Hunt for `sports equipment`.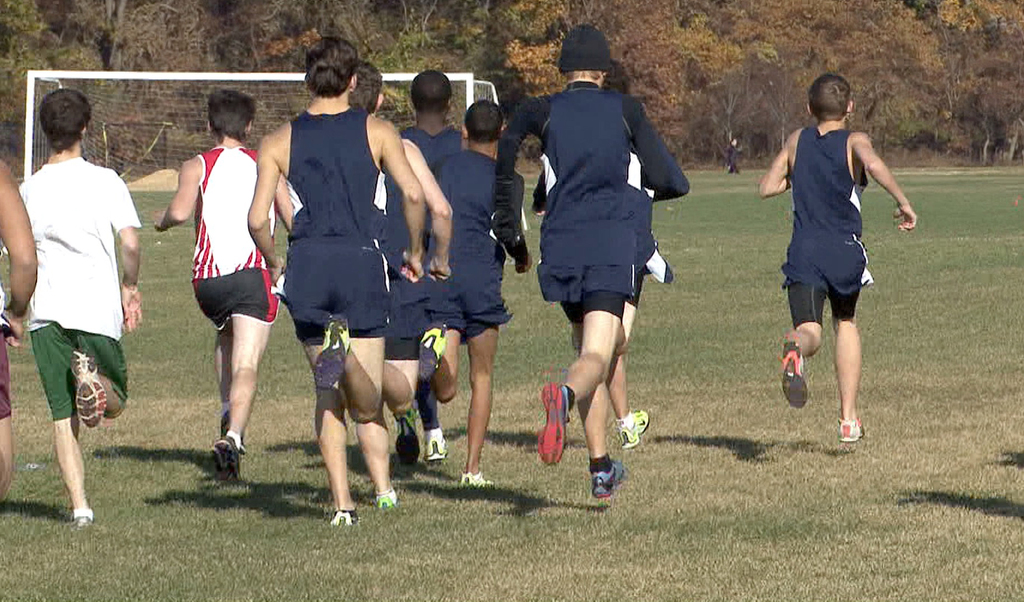
Hunted down at 396/400/417/466.
